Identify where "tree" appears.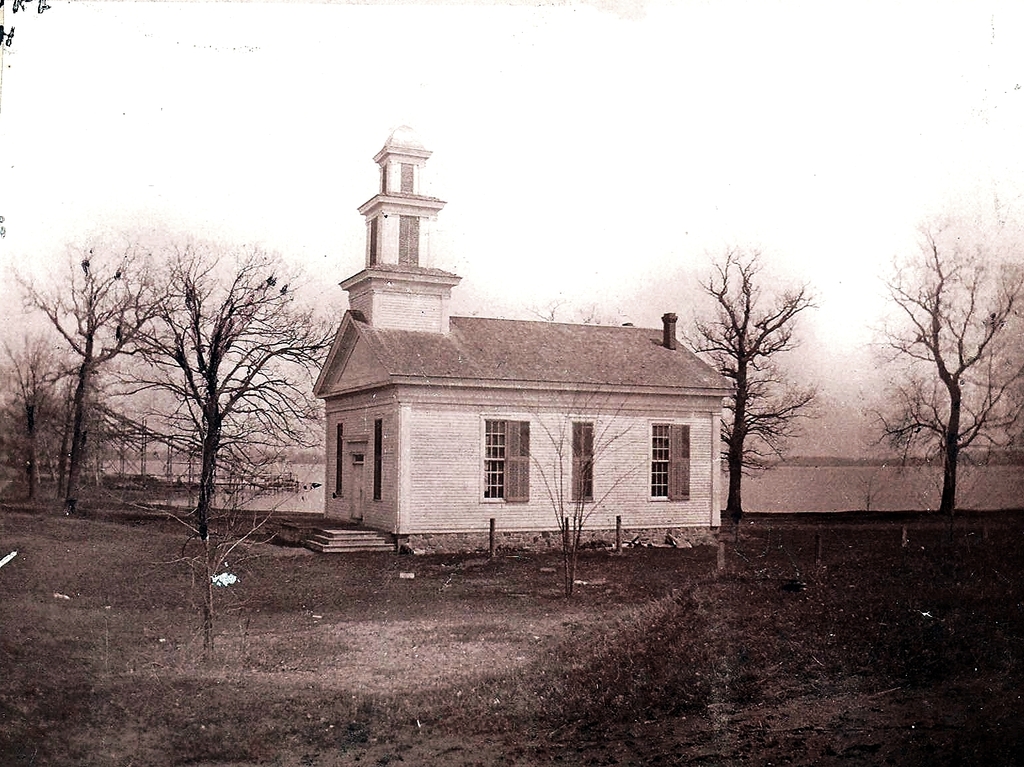
Appears at <box>864,178,1001,534</box>.
